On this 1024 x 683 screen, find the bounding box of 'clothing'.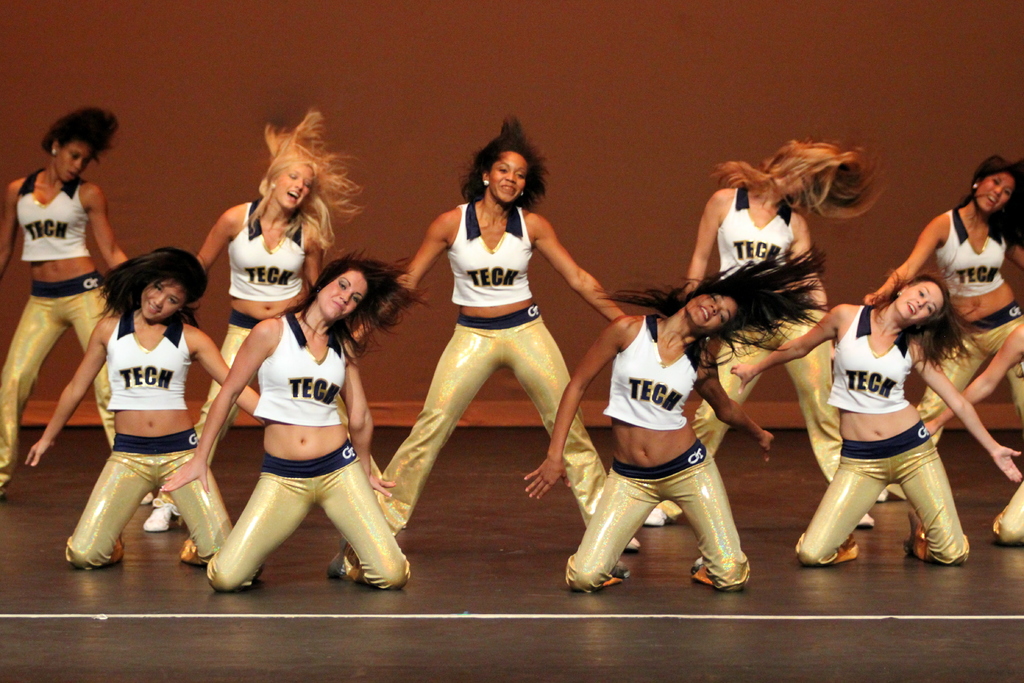
Bounding box: <bbox>75, 296, 214, 534</bbox>.
